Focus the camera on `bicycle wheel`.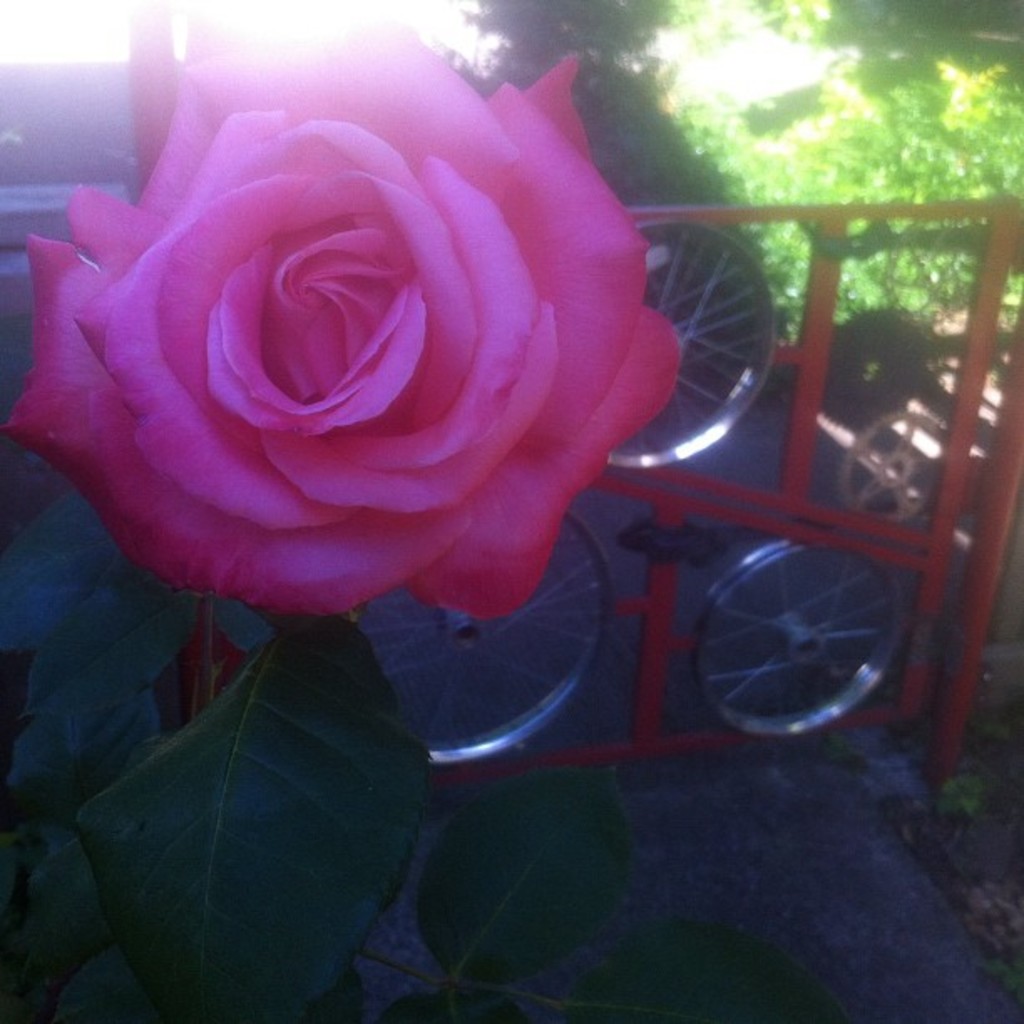
Focus region: 345, 505, 616, 768.
